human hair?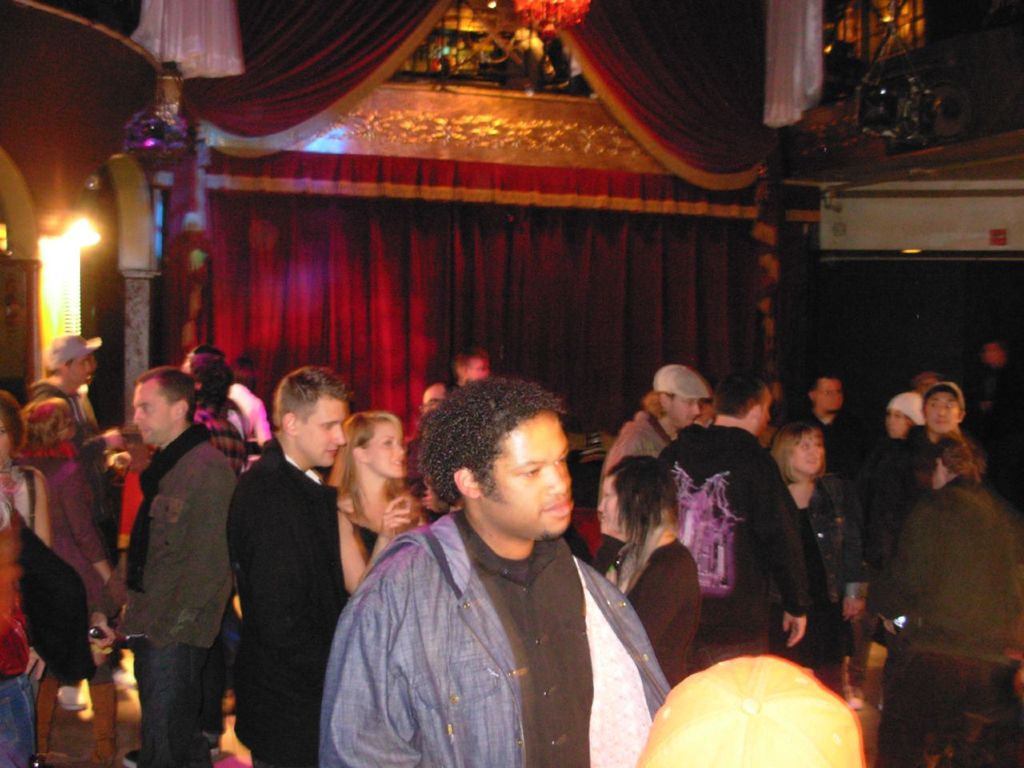
crop(137, 366, 193, 418)
